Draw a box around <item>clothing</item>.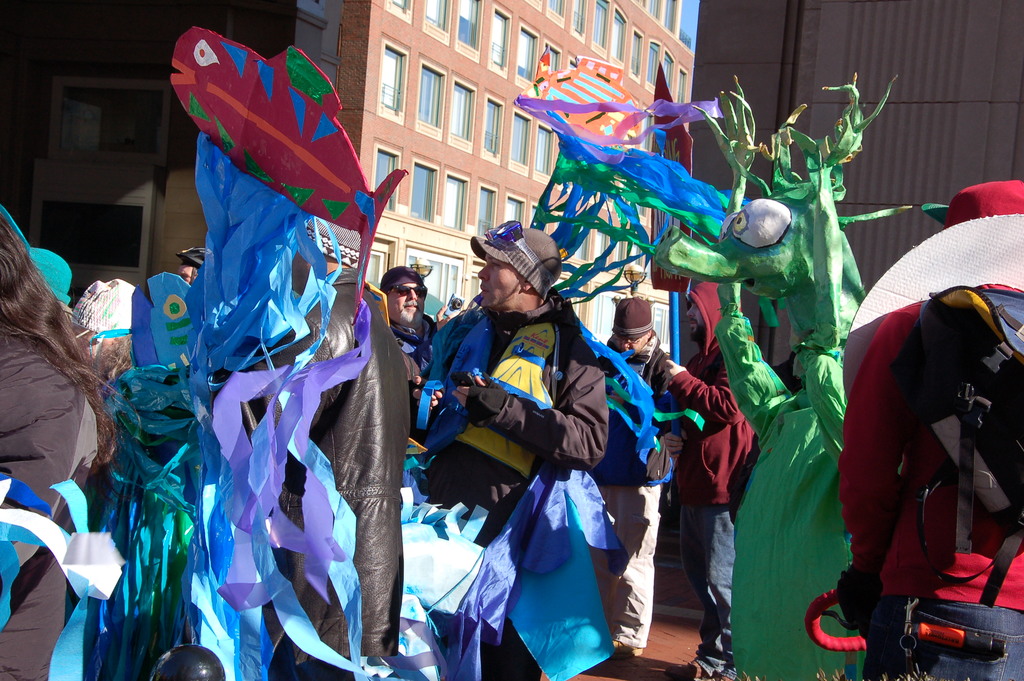
x1=667 y1=275 x2=747 y2=675.
